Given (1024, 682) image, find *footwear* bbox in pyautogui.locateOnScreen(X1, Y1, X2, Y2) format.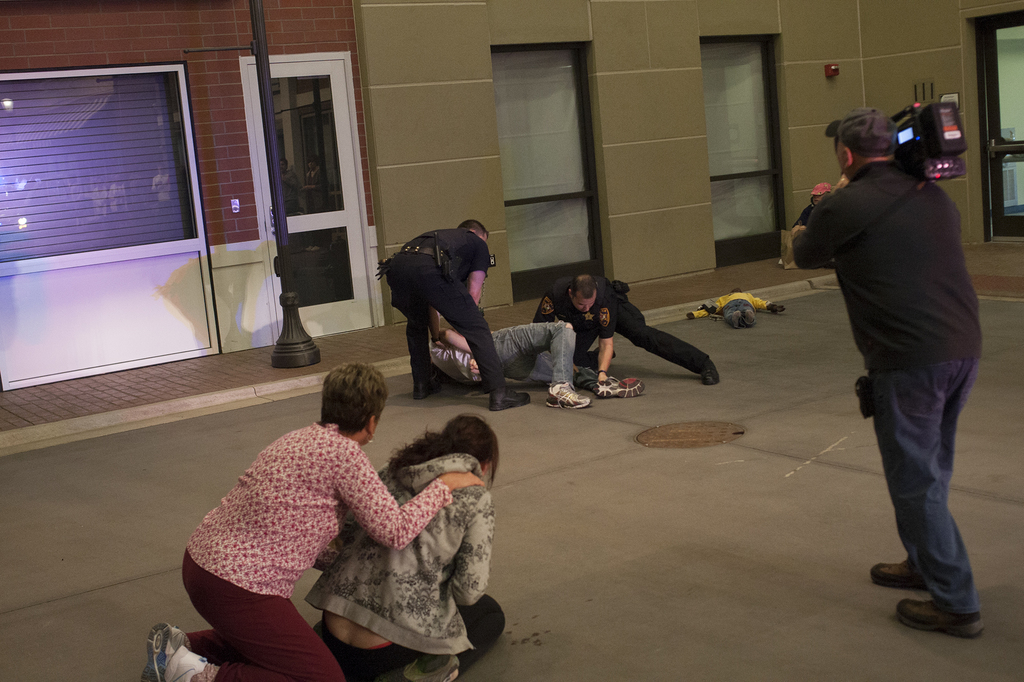
pyautogui.locateOnScreen(870, 559, 928, 589).
